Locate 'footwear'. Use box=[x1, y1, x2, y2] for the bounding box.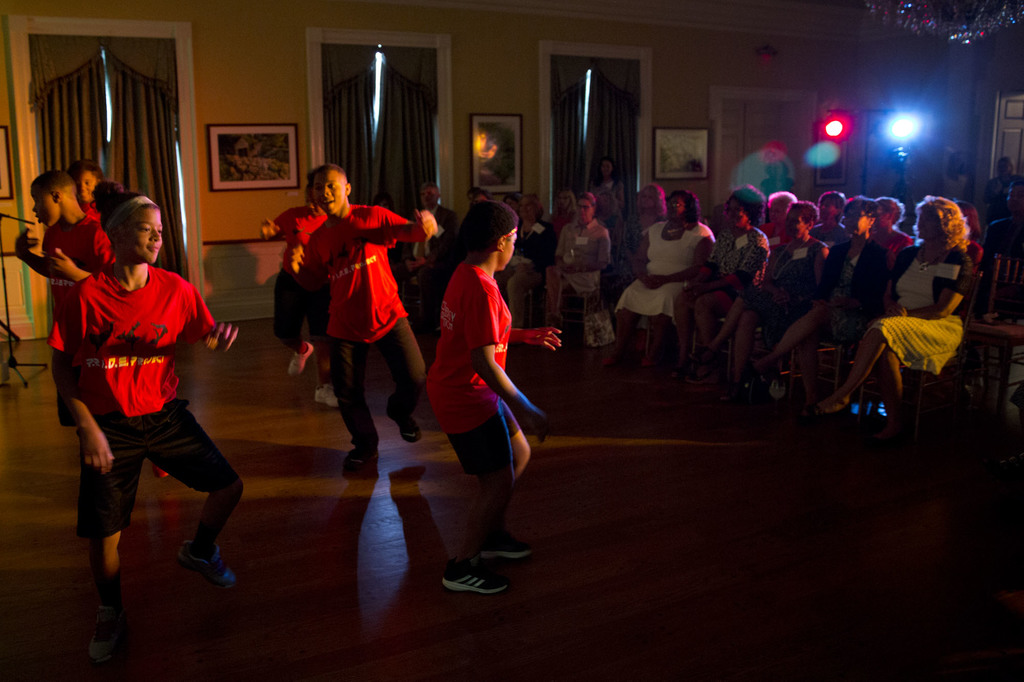
box=[481, 541, 531, 560].
